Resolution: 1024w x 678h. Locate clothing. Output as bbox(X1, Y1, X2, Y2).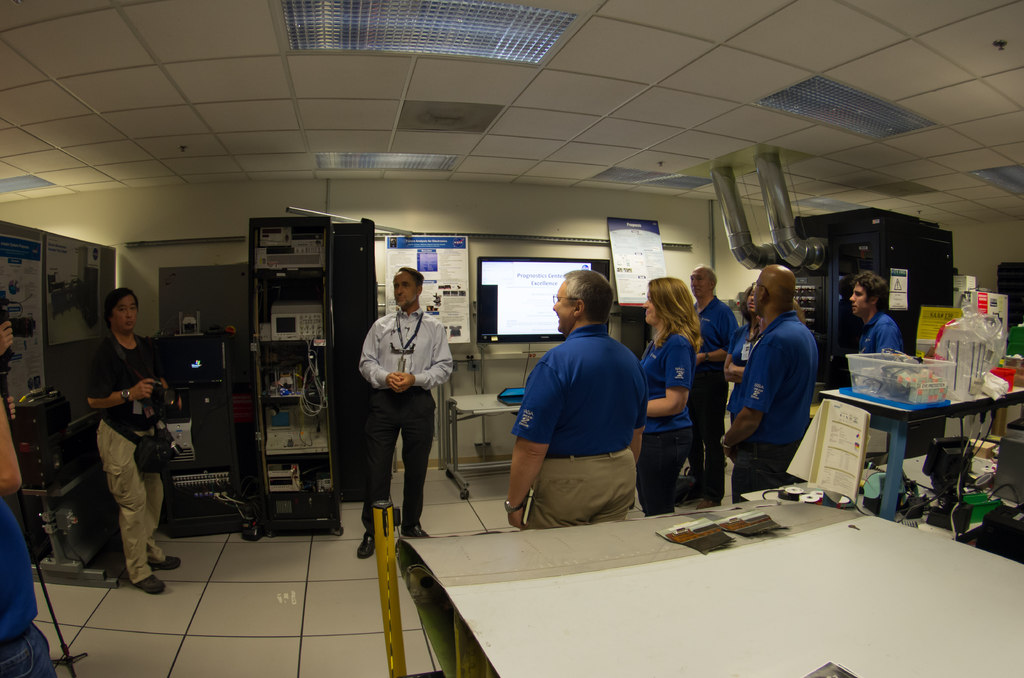
bbox(732, 311, 815, 494).
